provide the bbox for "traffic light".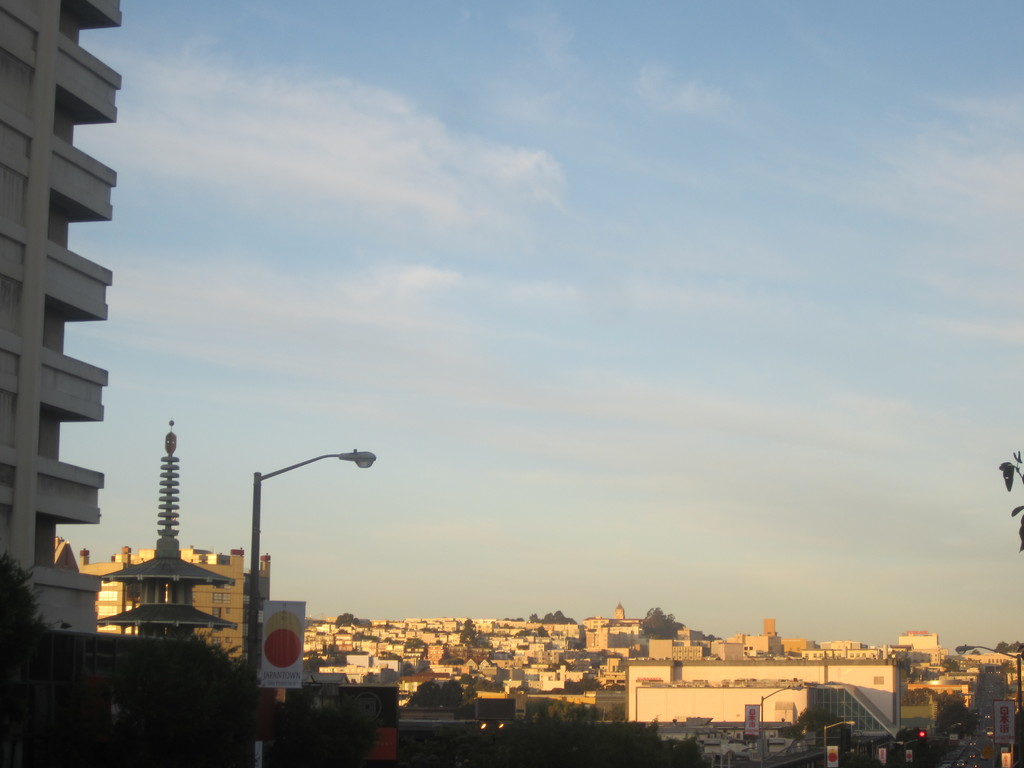
474:721:511:739.
